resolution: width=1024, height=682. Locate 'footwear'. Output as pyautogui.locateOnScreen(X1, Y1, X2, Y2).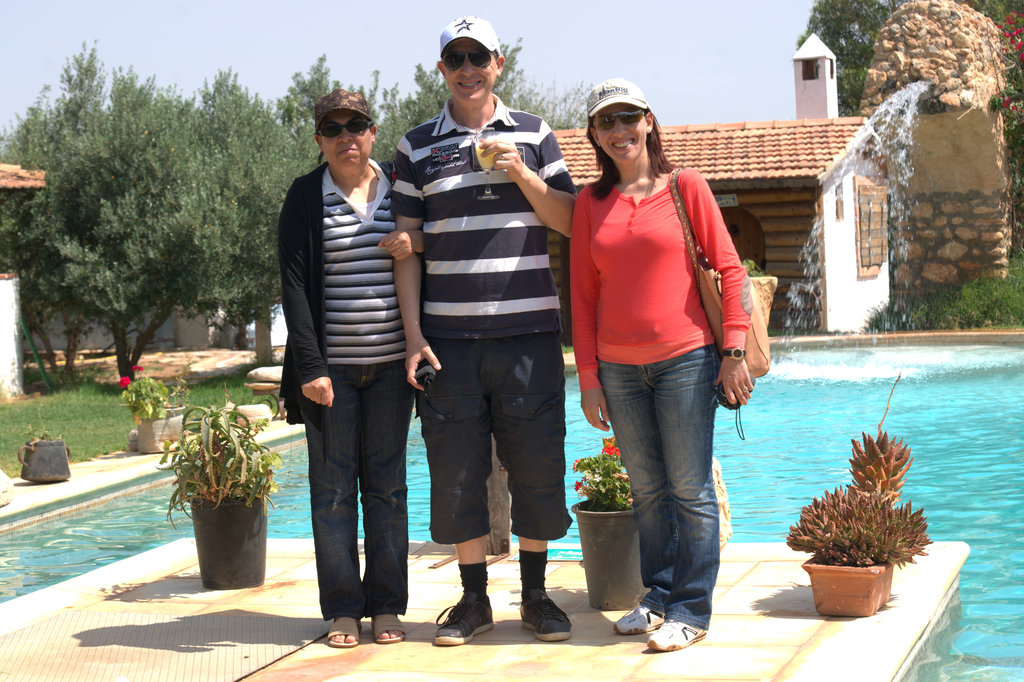
pyautogui.locateOnScreen(438, 572, 499, 652).
